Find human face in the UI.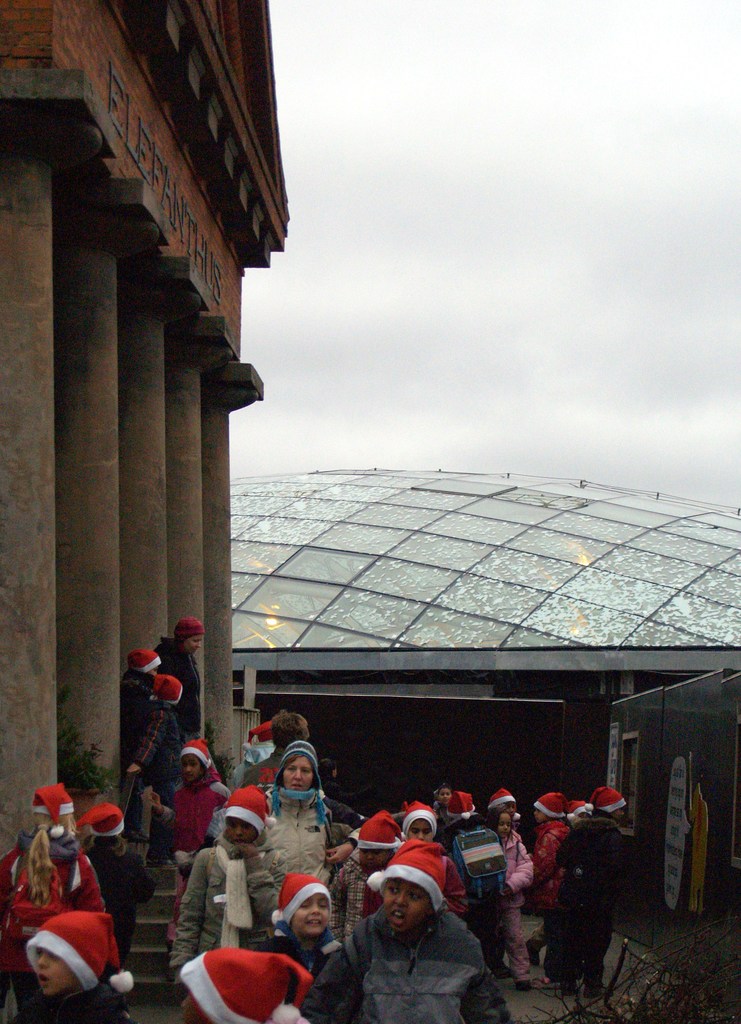
UI element at detection(226, 821, 254, 844).
